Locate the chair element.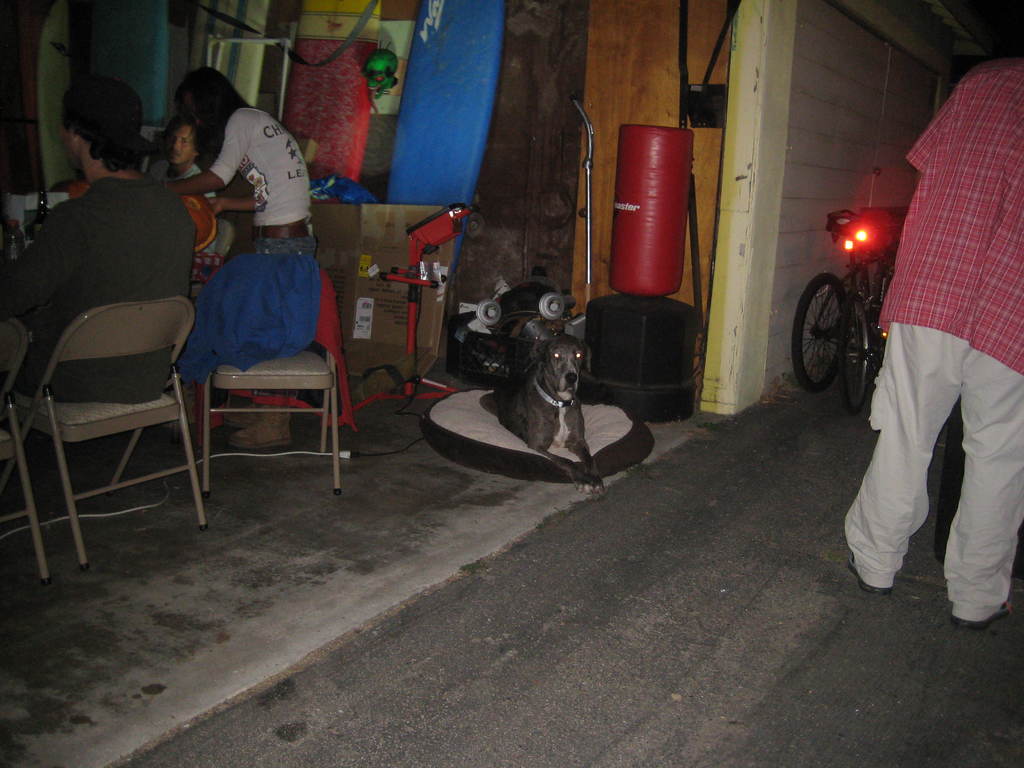
Element bbox: 0, 297, 207, 578.
